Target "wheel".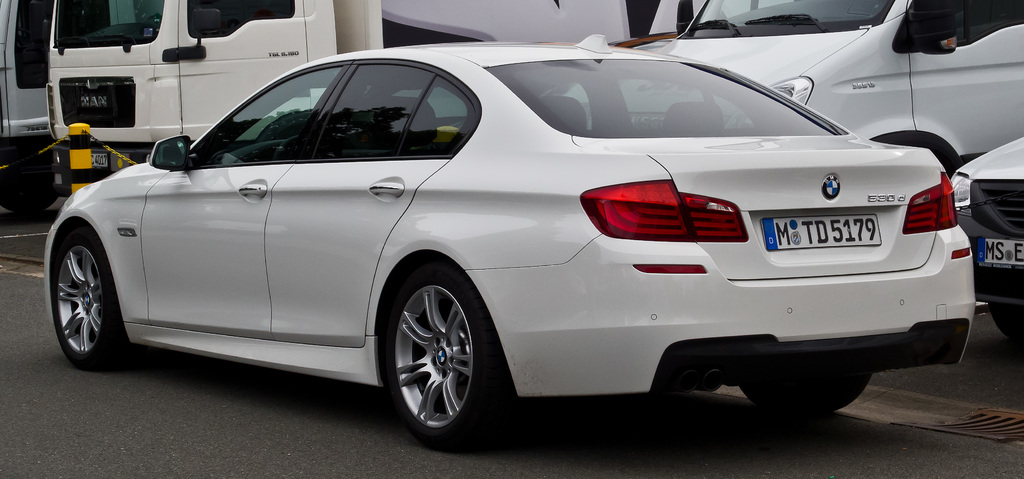
Target region: {"x1": 374, "y1": 261, "x2": 492, "y2": 435}.
